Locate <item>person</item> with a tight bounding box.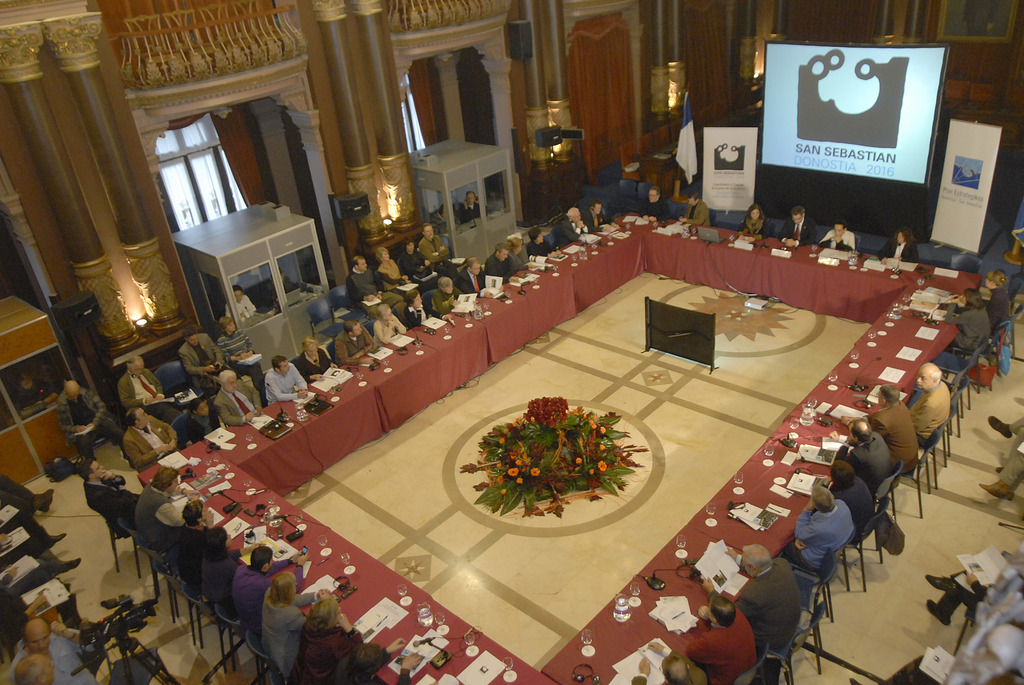
box(818, 457, 878, 537).
